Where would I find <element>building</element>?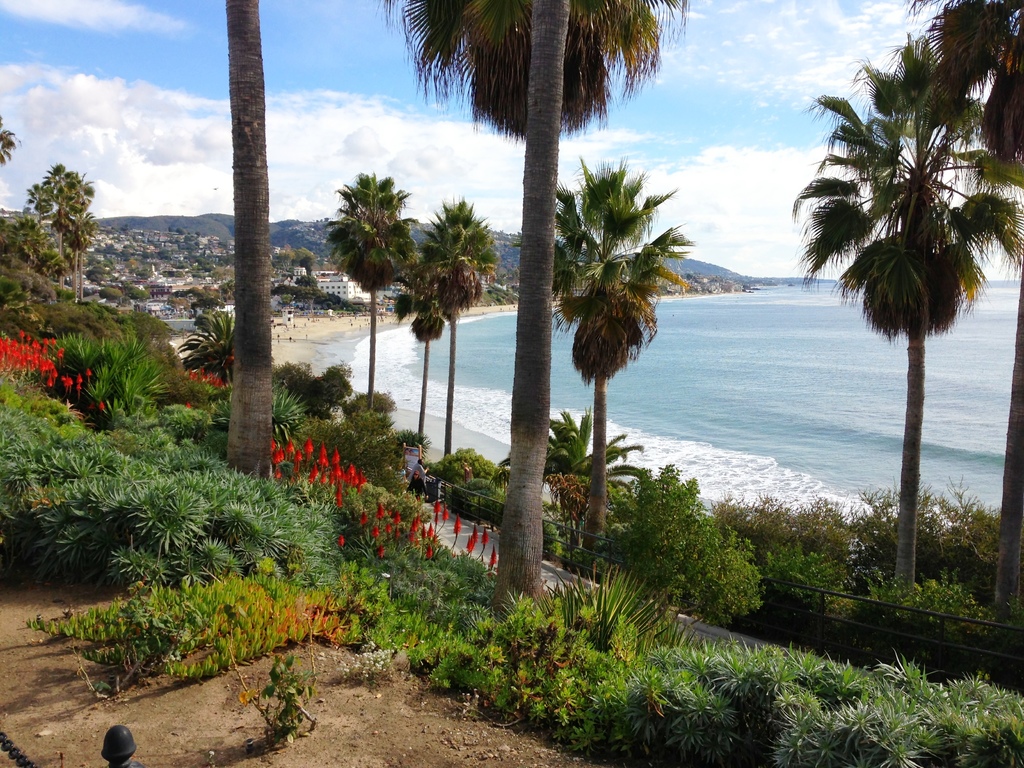
At crop(316, 282, 366, 299).
